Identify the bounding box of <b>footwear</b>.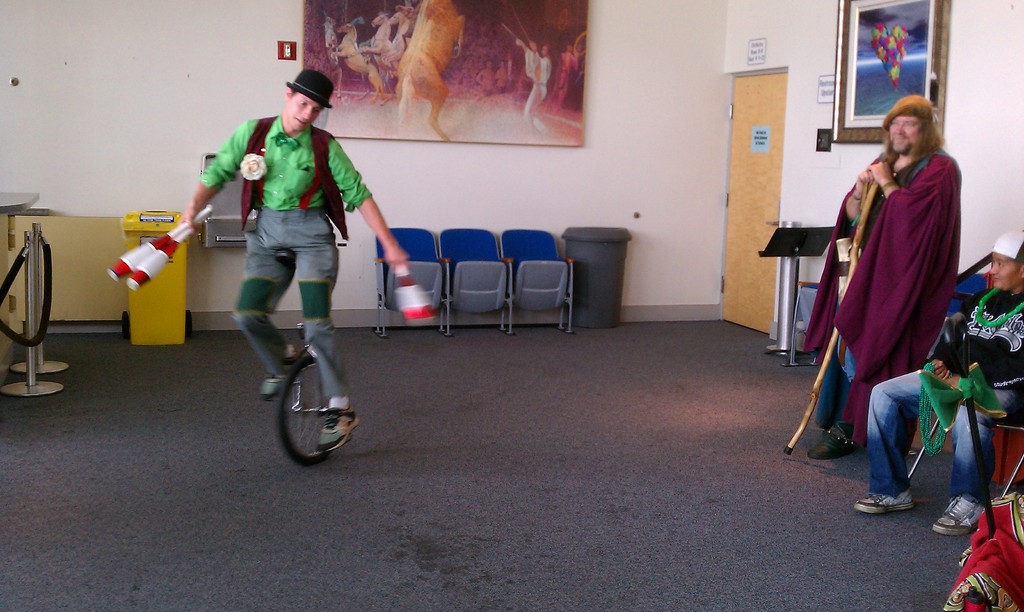
x1=264 y1=373 x2=292 y2=394.
